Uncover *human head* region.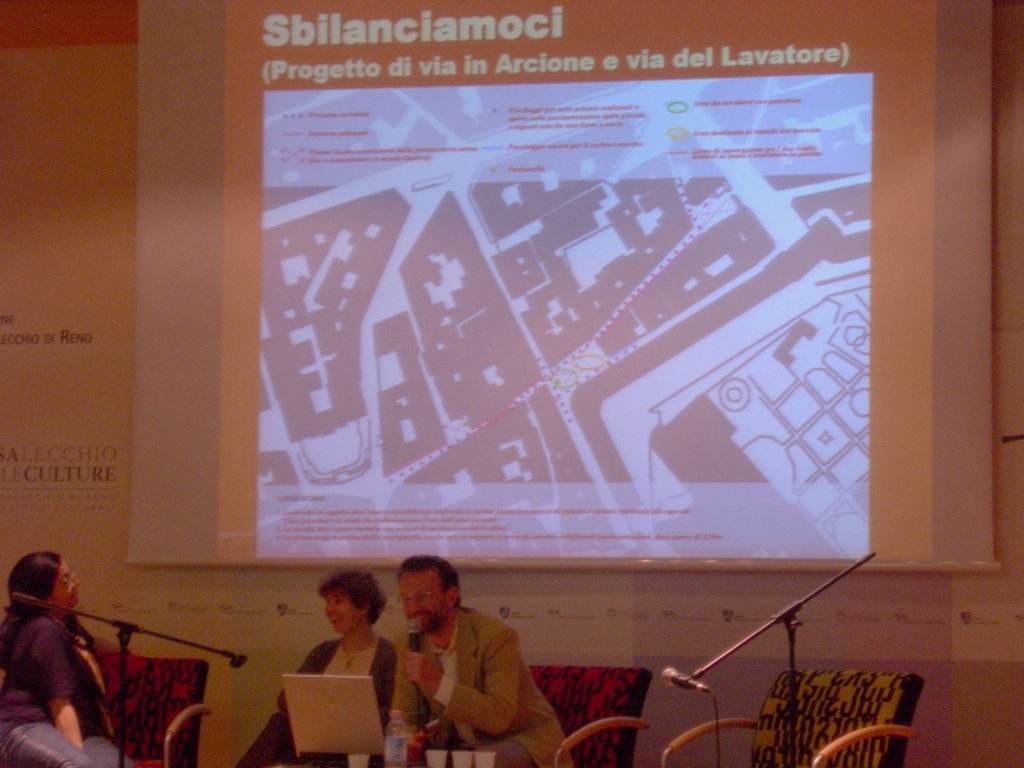
Uncovered: x1=398, y1=560, x2=463, y2=632.
